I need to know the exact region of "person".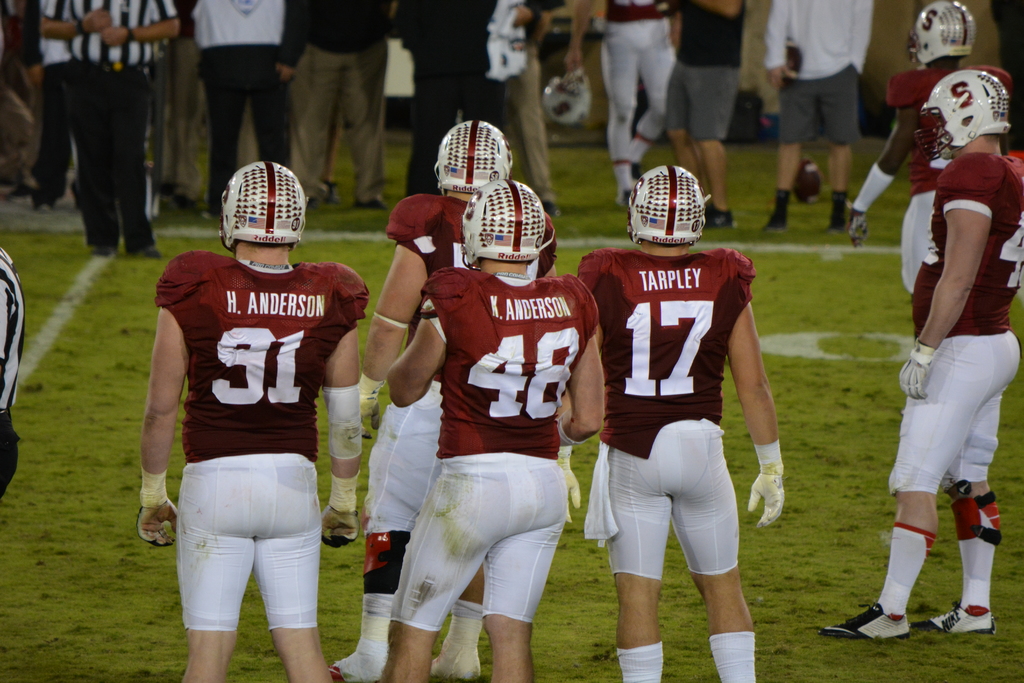
Region: select_region(144, 156, 367, 659).
